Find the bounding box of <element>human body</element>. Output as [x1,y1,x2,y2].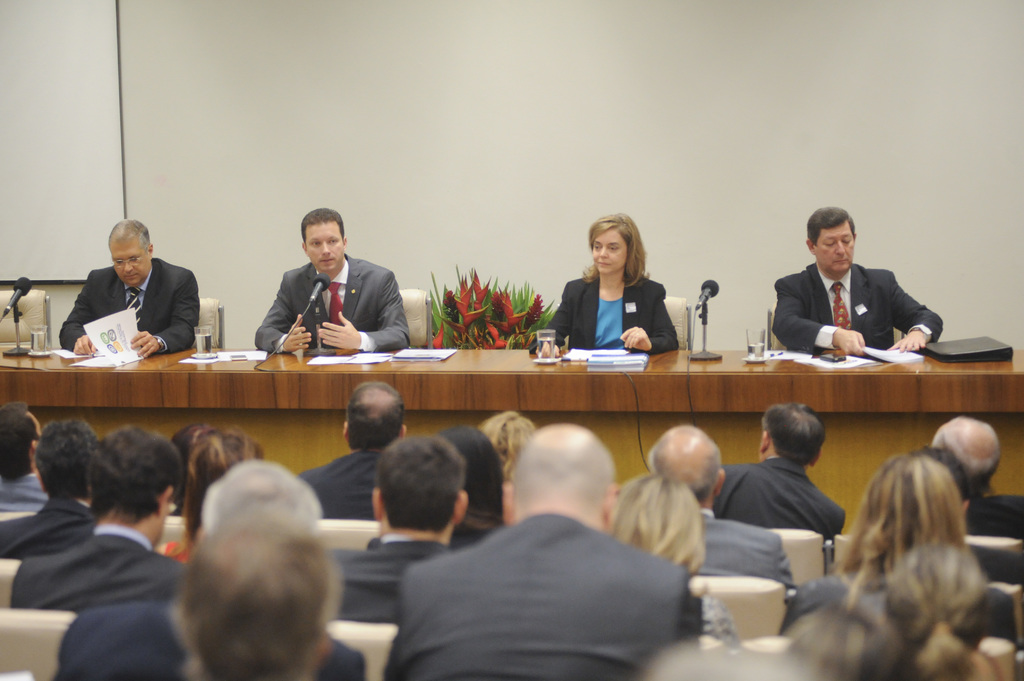
[254,254,412,355].
